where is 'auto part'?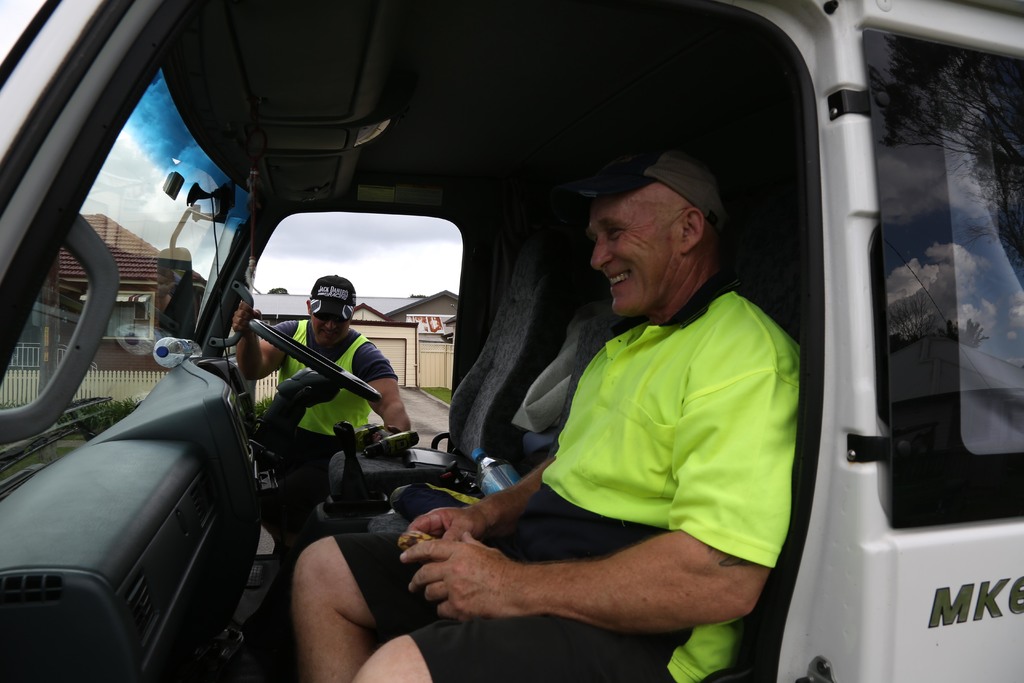
[28,208,117,458].
